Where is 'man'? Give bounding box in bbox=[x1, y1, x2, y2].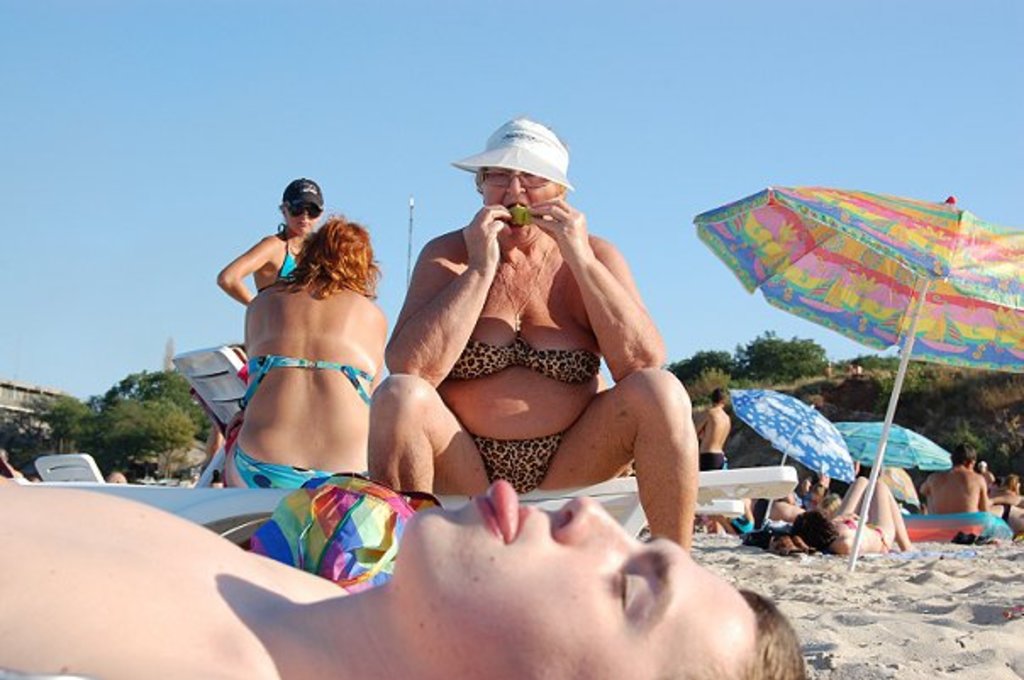
bbox=[0, 477, 807, 678].
